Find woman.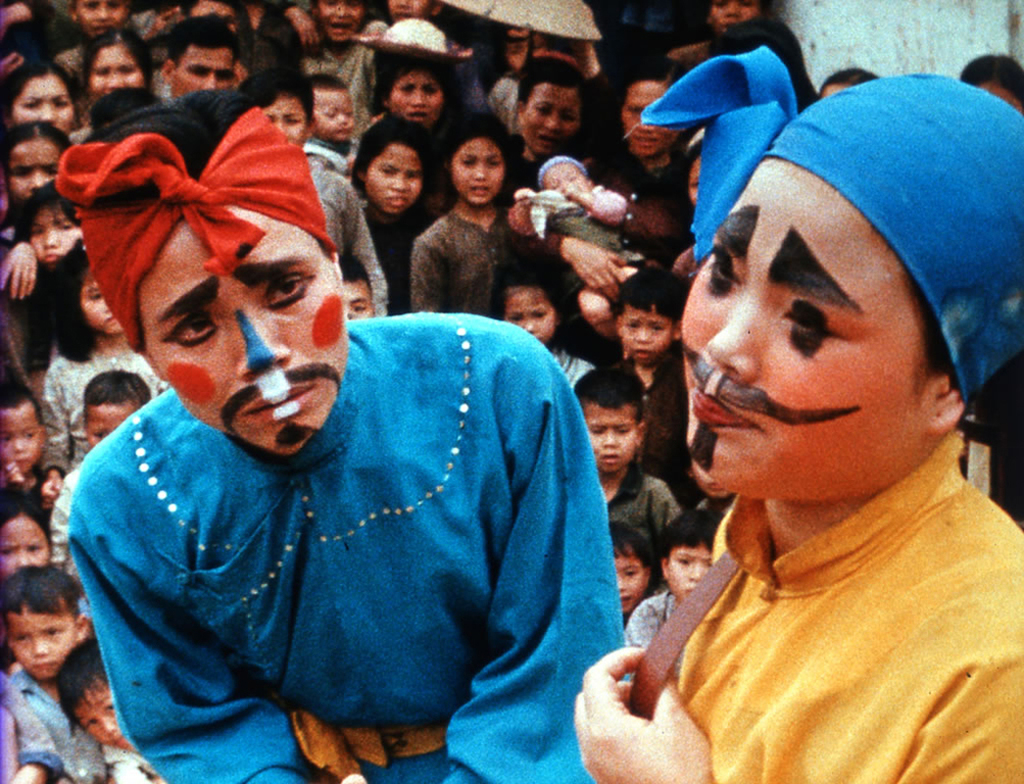
<box>126,101,648,753</box>.
